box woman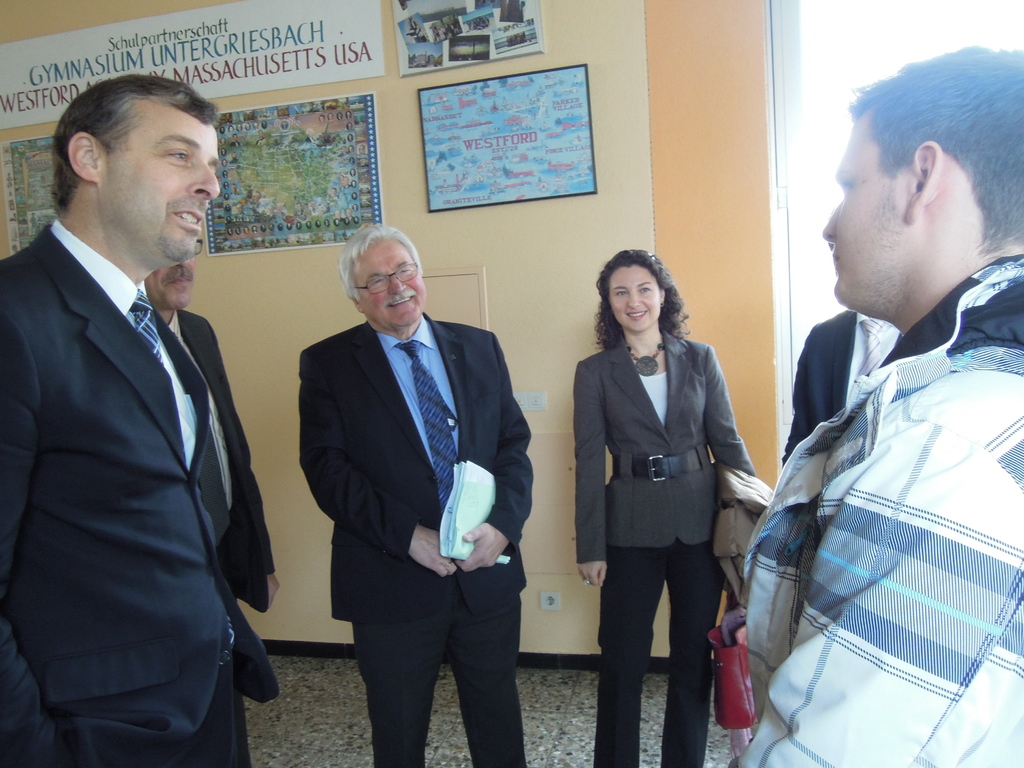
BBox(573, 257, 748, 734)
